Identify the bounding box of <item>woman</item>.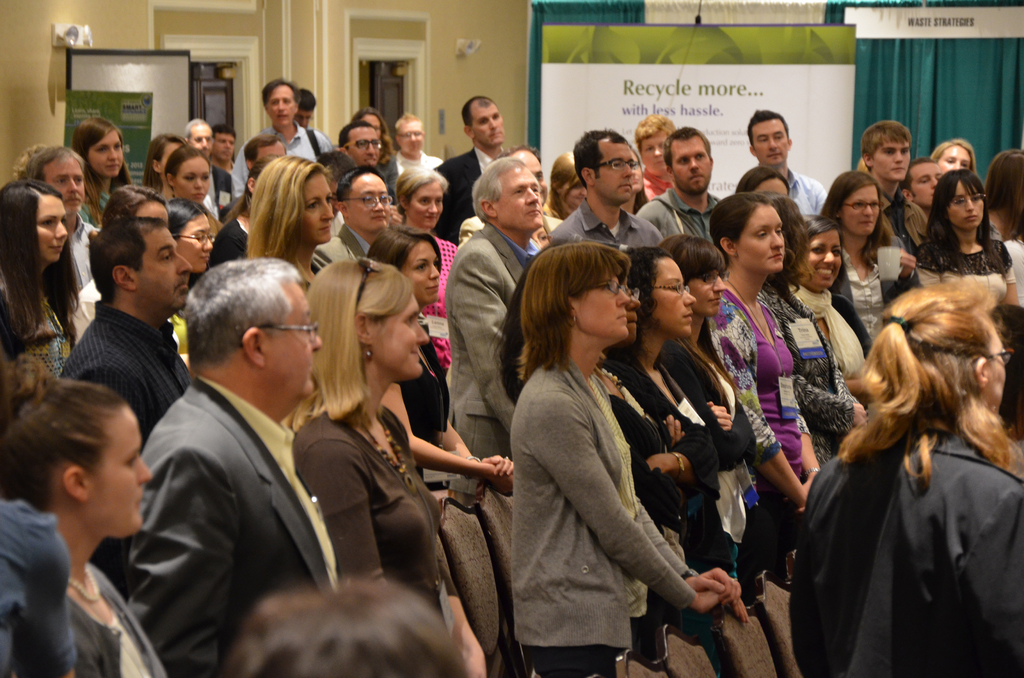
x1=168, y1=196, x2=226, y2=353.
